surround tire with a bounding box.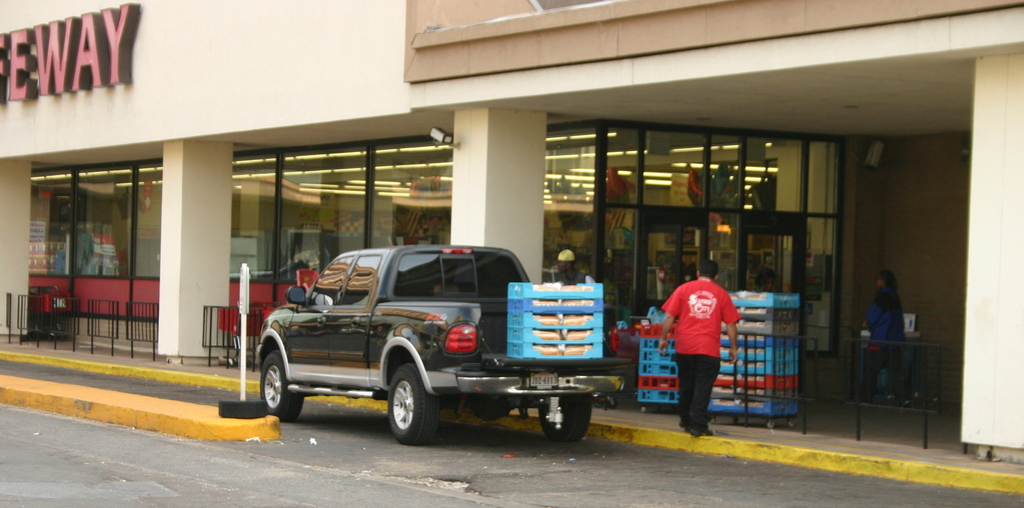
Rect(607, 395, 618, 409).
